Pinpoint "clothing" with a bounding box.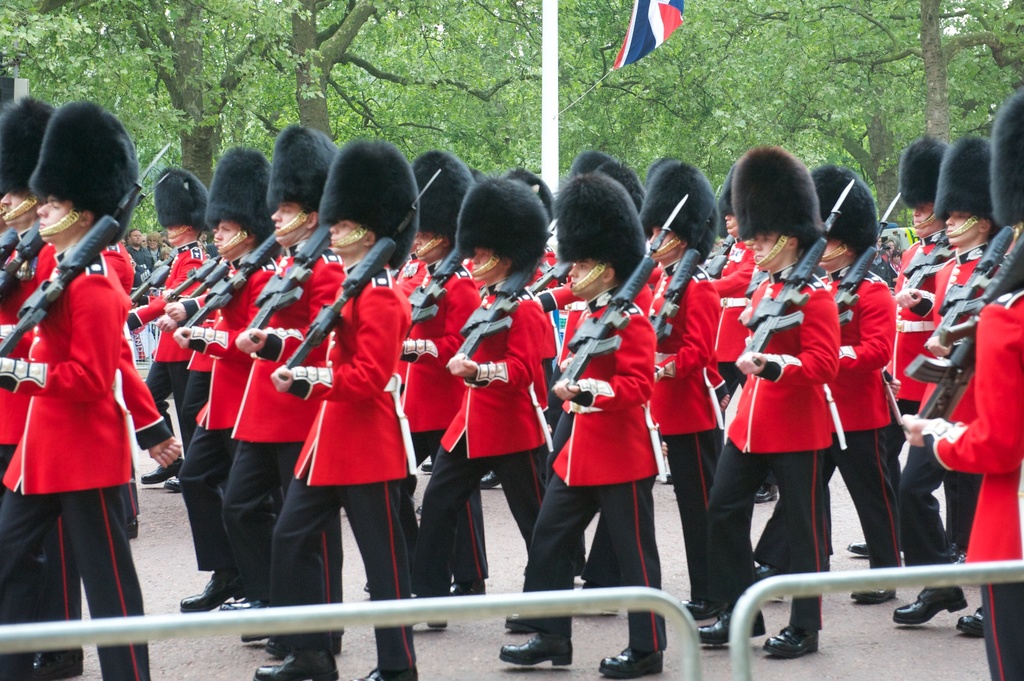
region(733, 268, 850, 562).
